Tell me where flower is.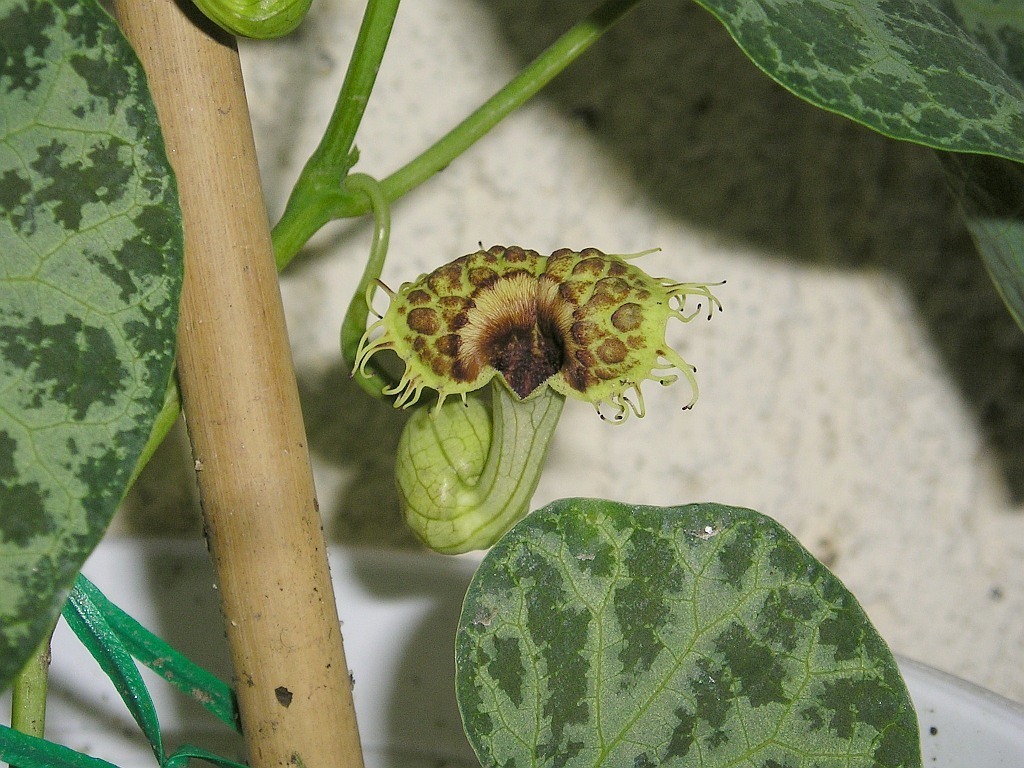
flower is at <box>336,254,706,513</box>.
